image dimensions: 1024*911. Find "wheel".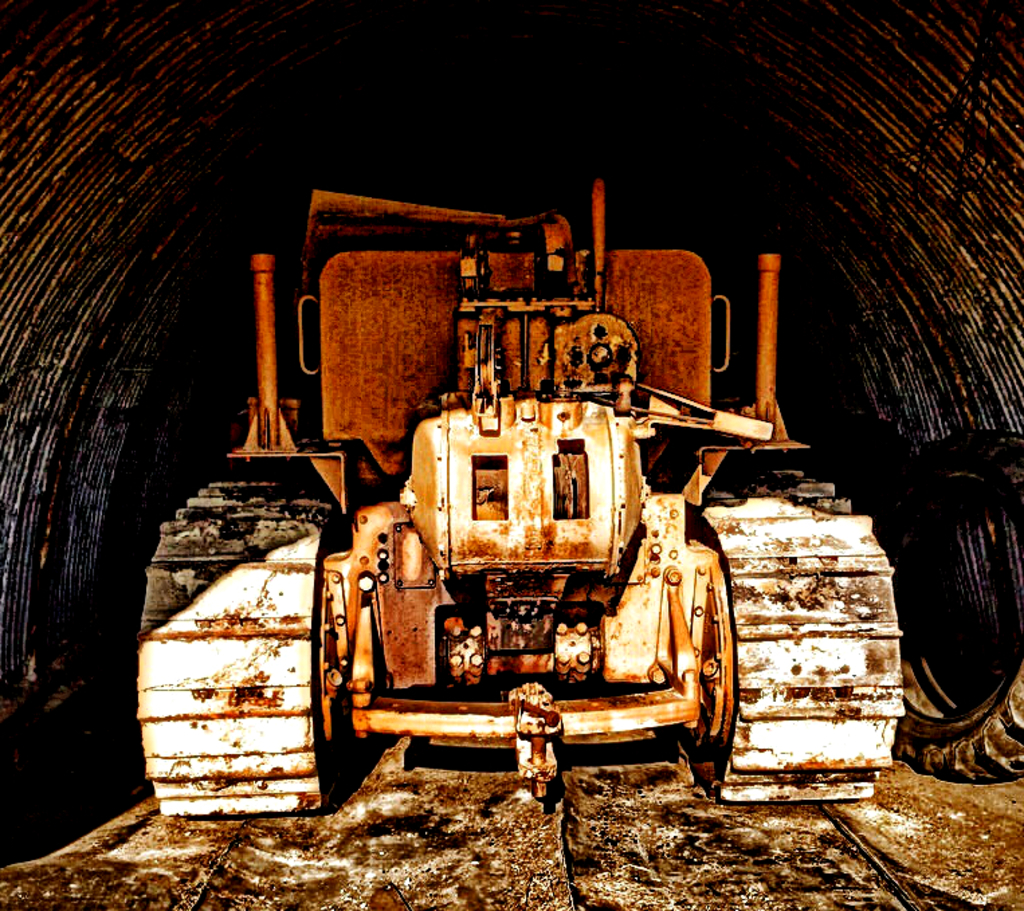
{"x1": 864, "y1": 427, "x2": 1023, "y2": 785}.
